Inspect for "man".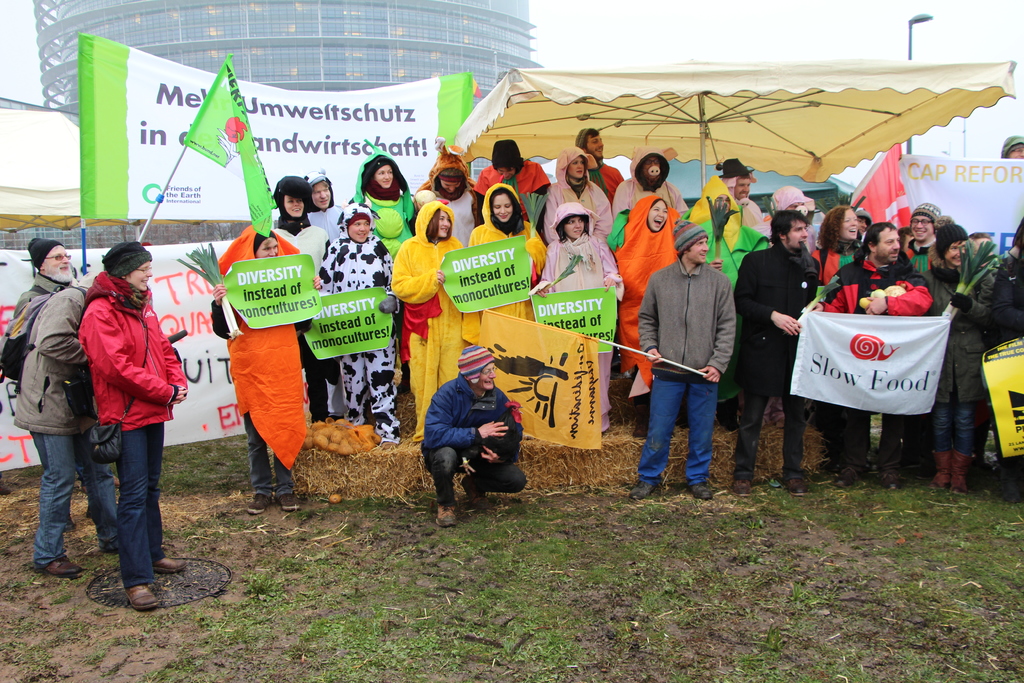
Inspection: (left=295, top=167, right=348, bottom=248).
